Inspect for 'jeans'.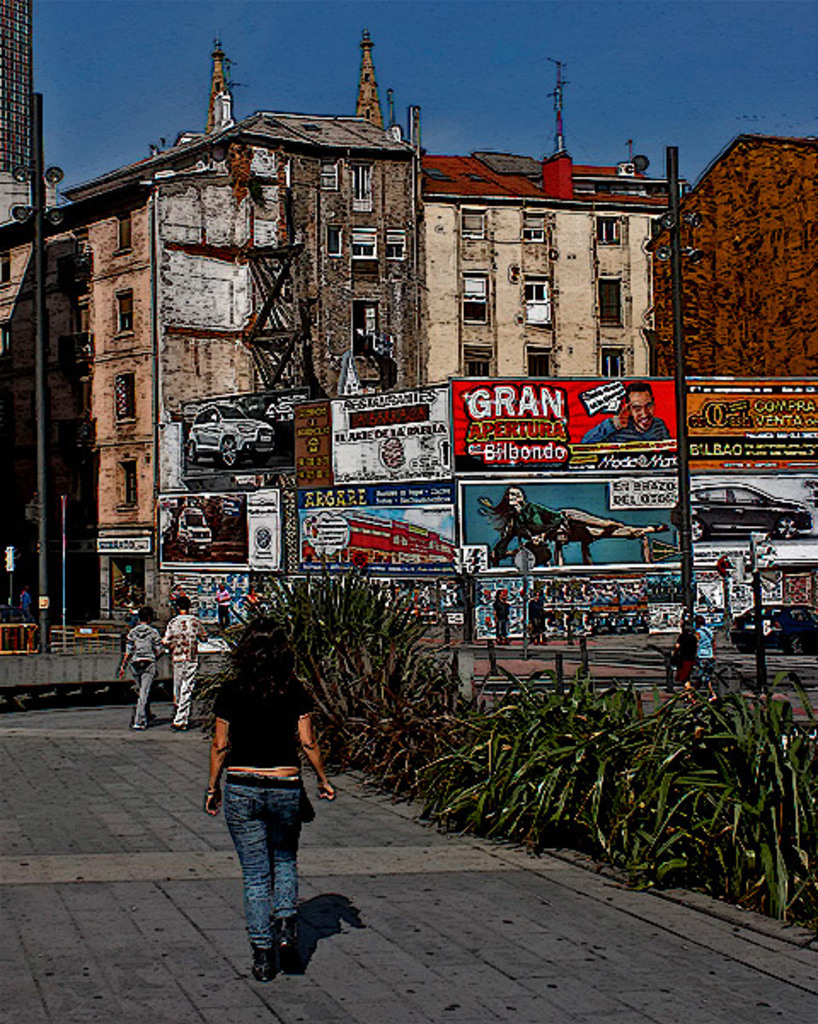
Inspection: {"x1": 690, "y1": 664, "x2": 711, "y2": 680}.
